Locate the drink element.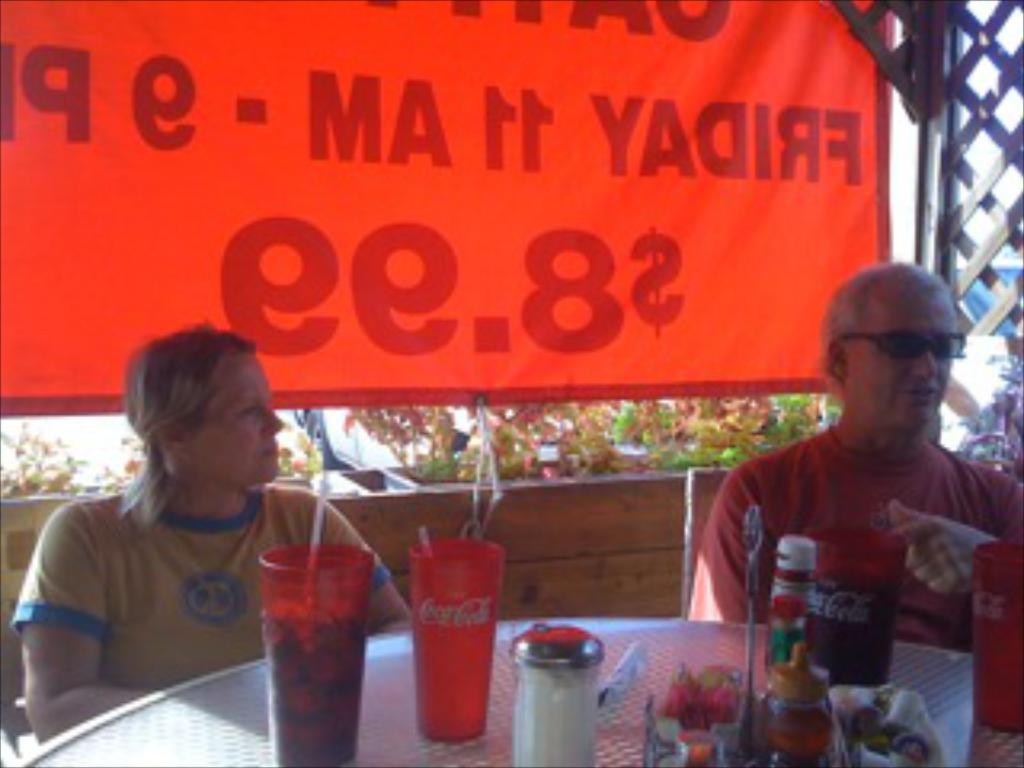
Element bbox: [419, 554, 499, 742].
